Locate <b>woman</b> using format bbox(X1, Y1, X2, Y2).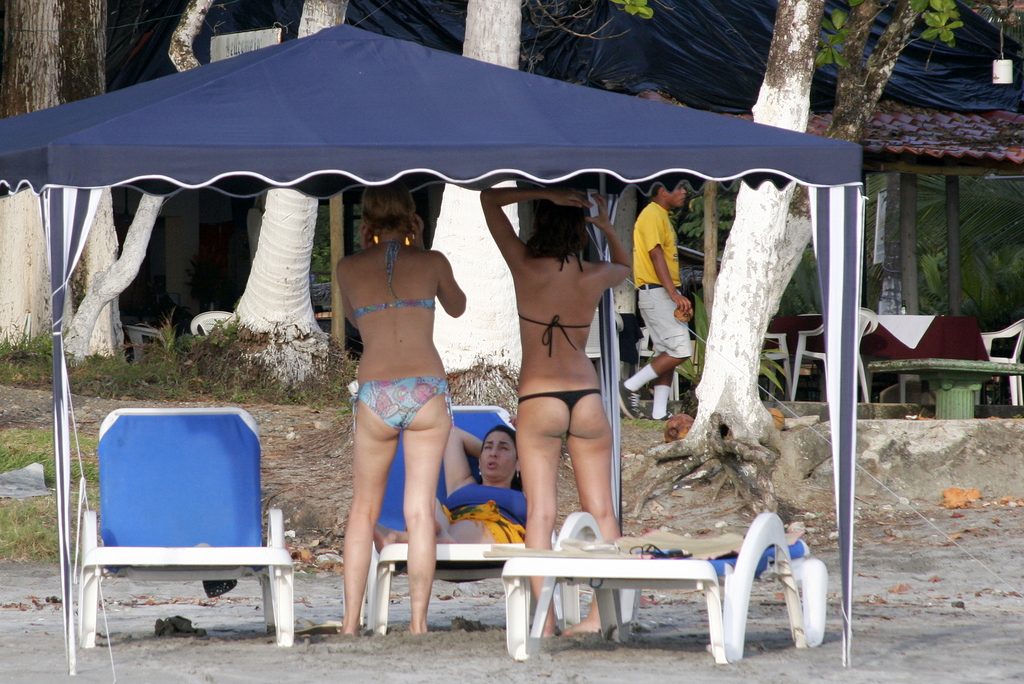
bbox(332, 179, 467, 638).
